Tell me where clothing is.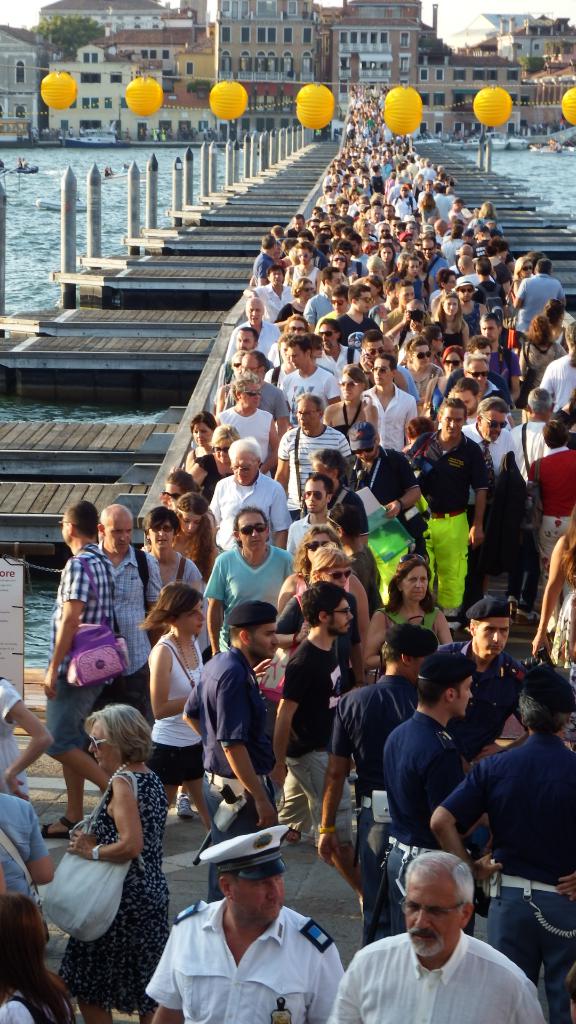
clothing is at x1=376 y1=707 x2=470 y2=910.
